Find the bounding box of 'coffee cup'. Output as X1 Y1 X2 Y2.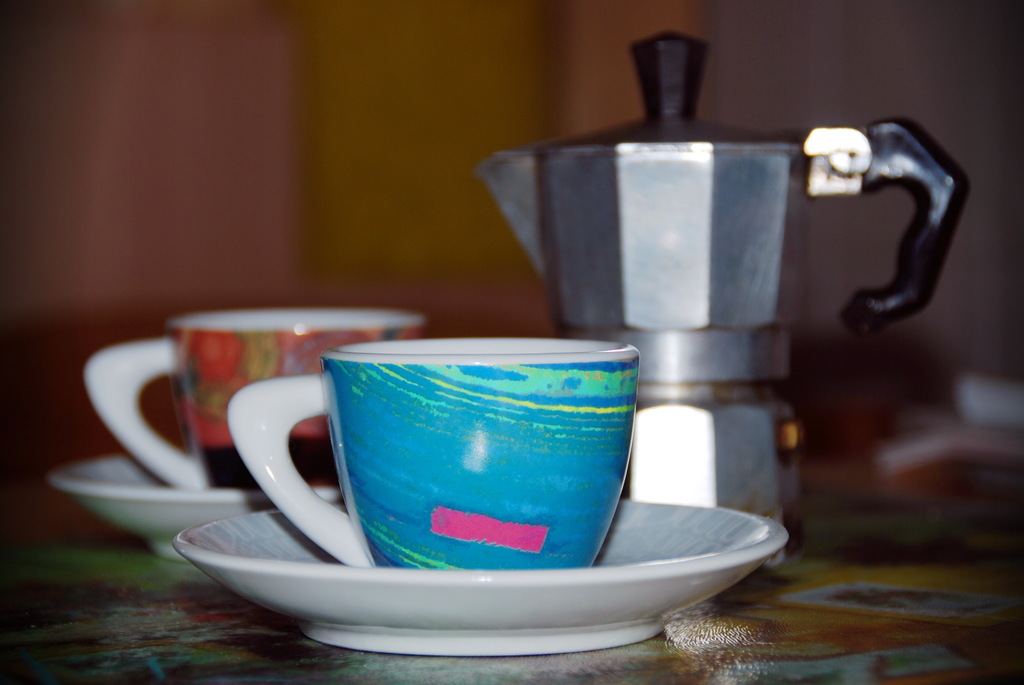
227 337 643 581.
